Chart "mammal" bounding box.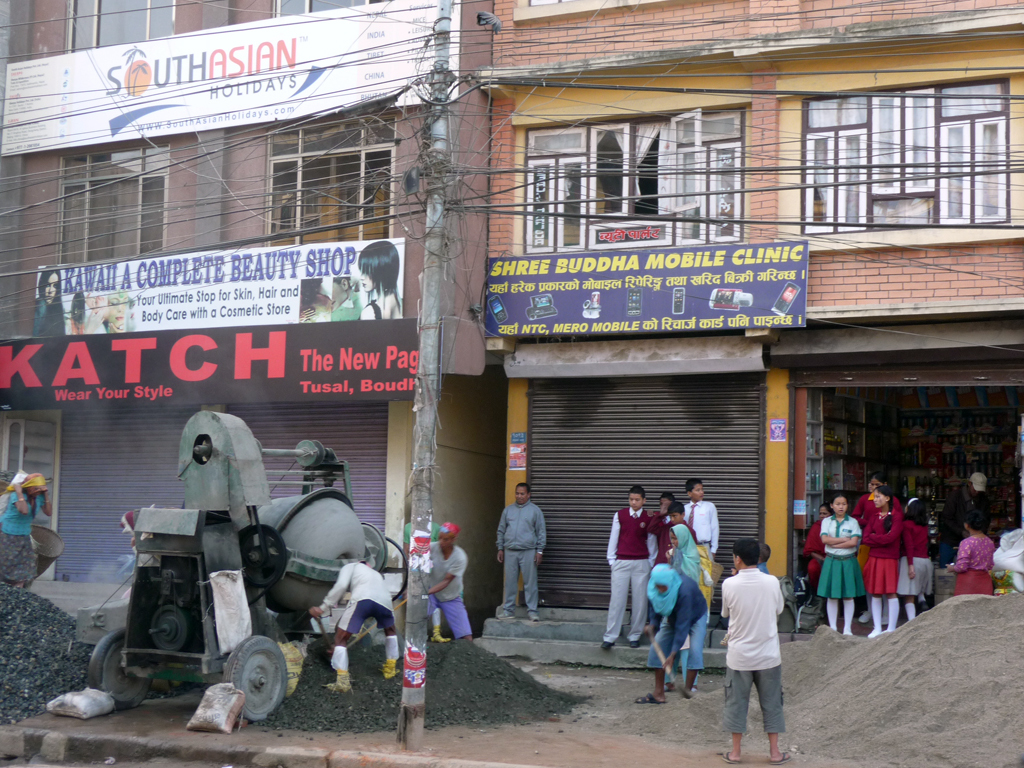
Charted: left=635, top=561, right=708, bottom=706.
